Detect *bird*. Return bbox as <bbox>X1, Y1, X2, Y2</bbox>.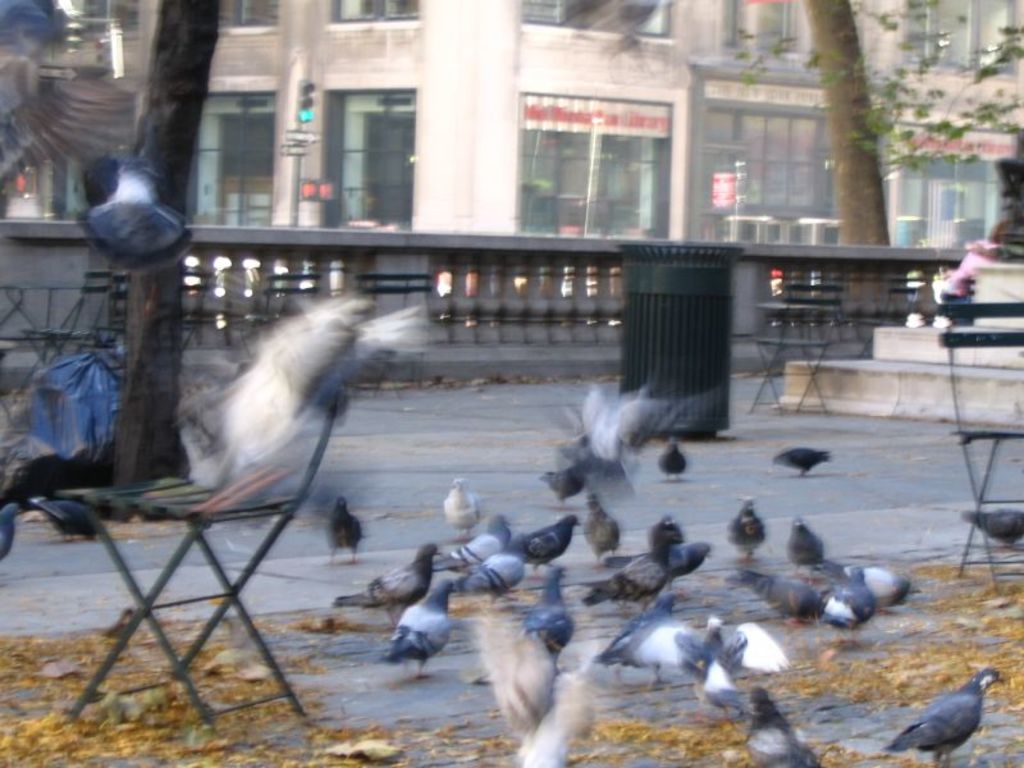
<bbox>577, 517, 672, 613</bbox>.
